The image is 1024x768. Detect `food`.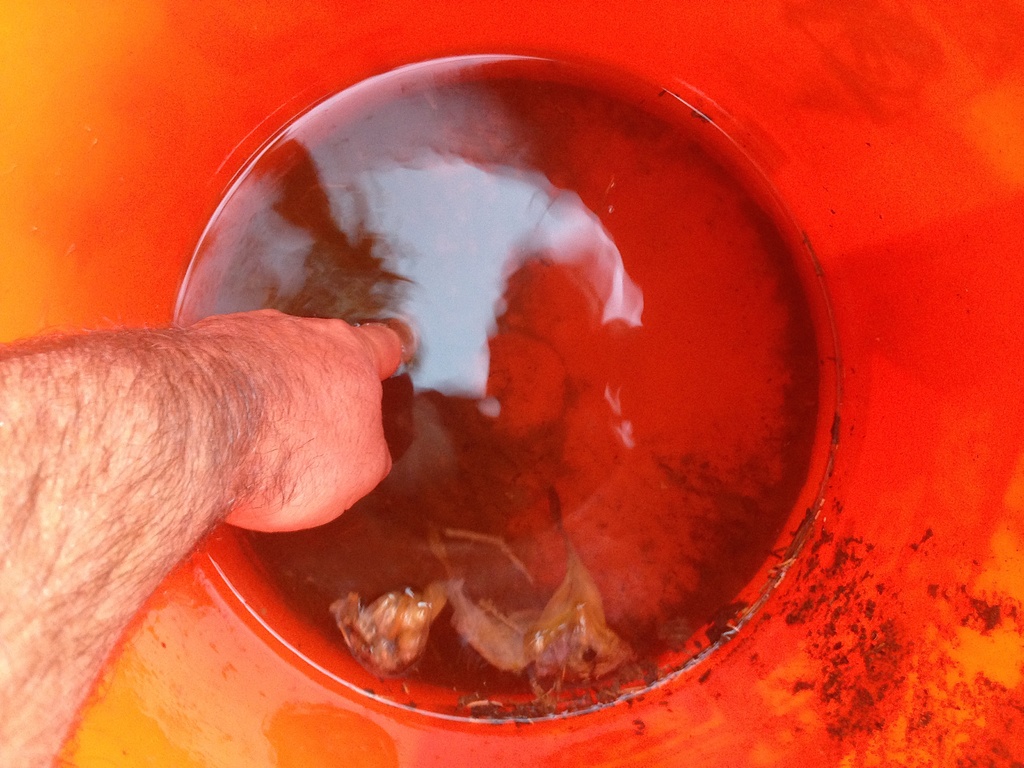
Detection: BBox(119, 88, 845, 678).
